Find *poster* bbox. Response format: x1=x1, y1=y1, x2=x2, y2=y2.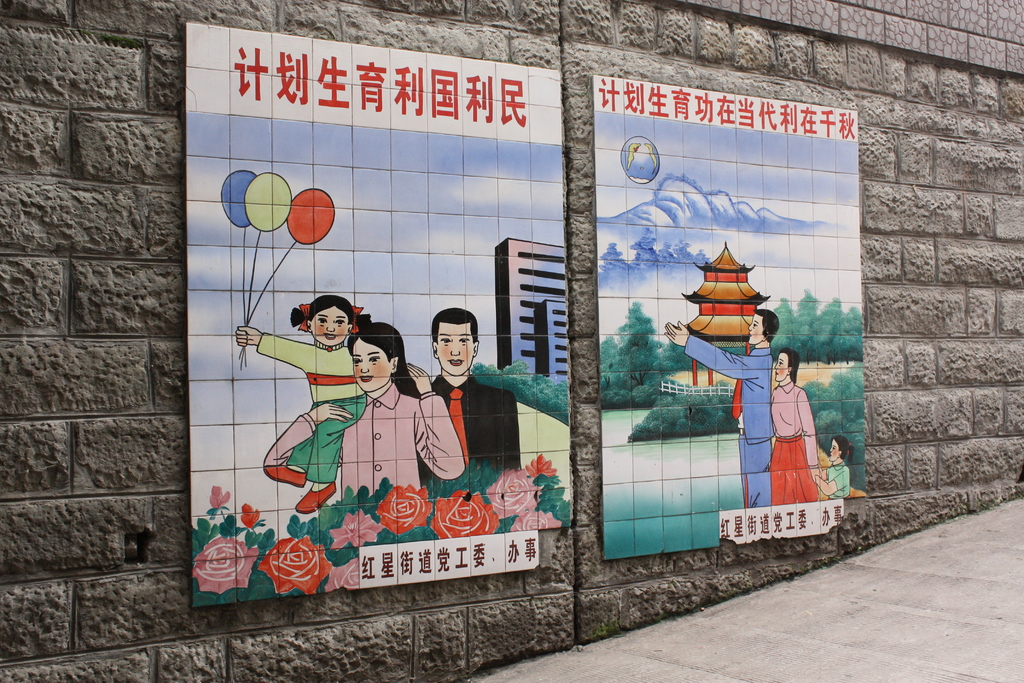
x1=594, y1=75, x2=868, y2=561.
